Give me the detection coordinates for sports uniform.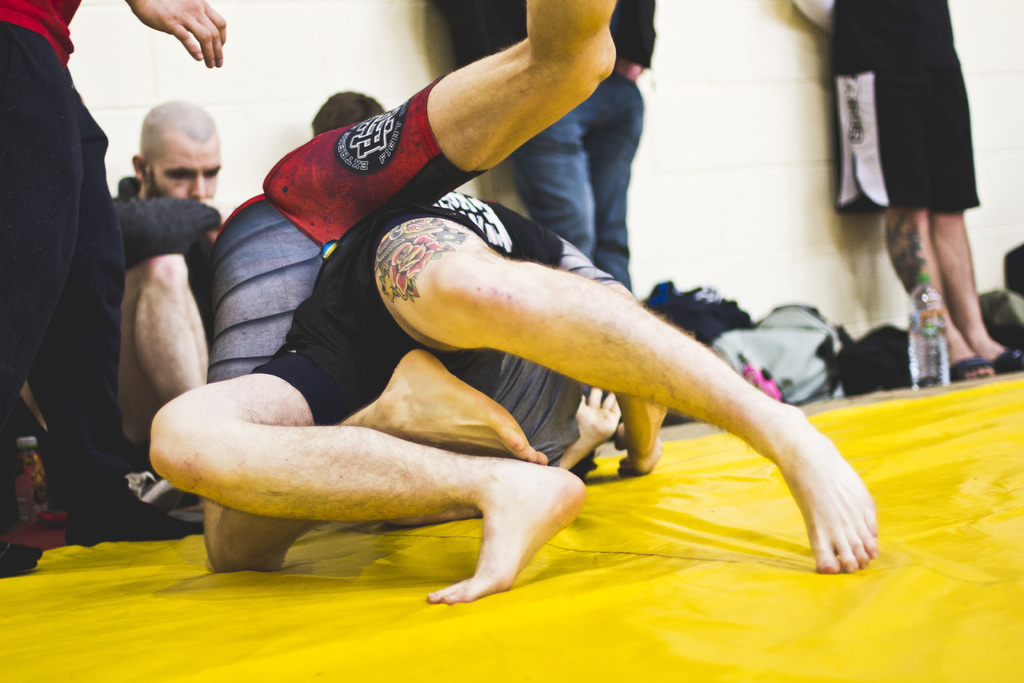
[x1=403, y1=0, x2=664, y2=387].
